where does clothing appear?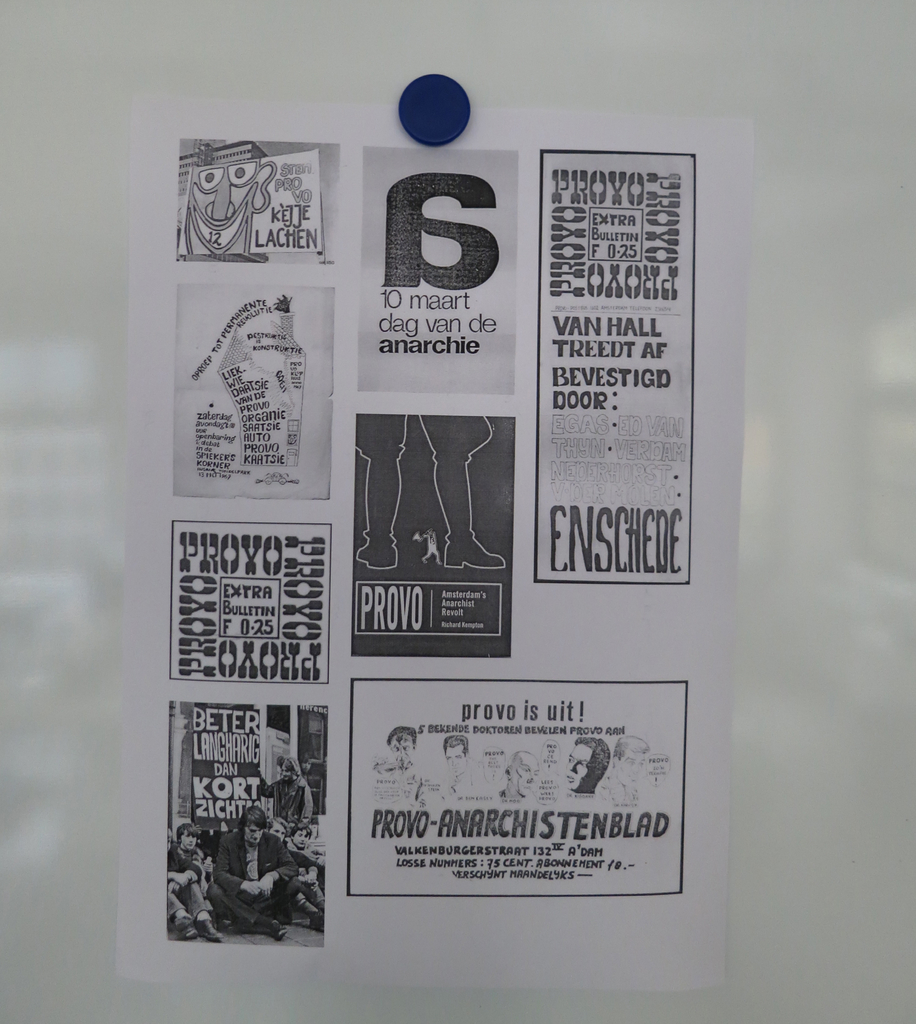
Appears at region(212, 828, 305, 931).
